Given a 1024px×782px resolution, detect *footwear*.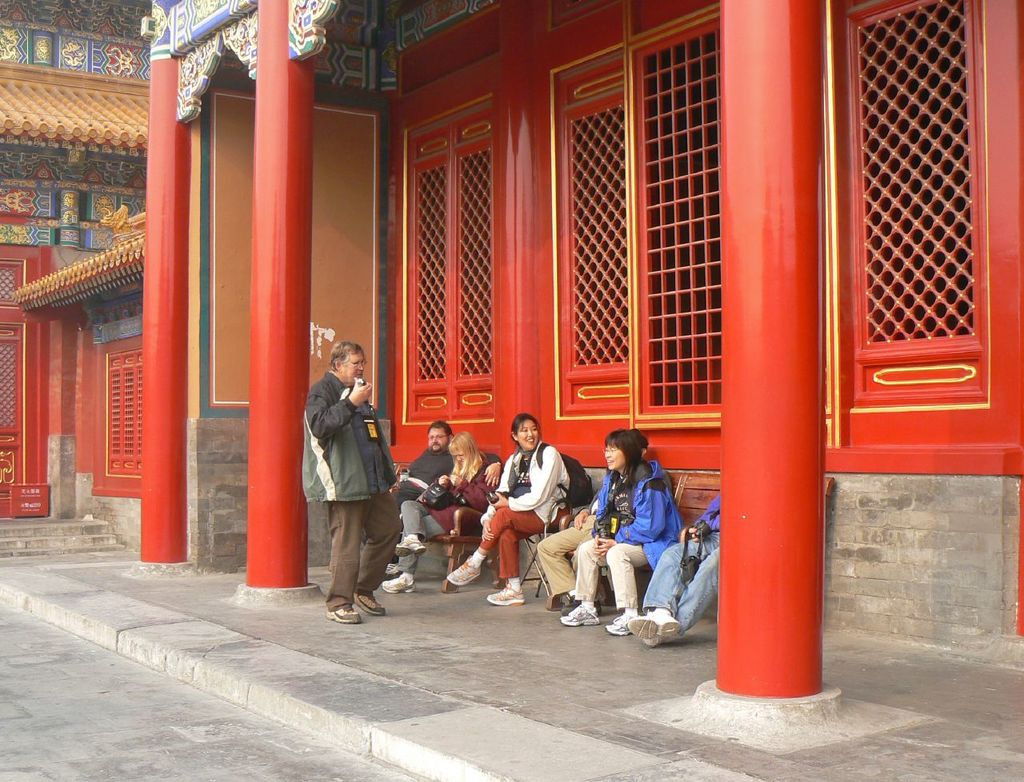
Rect(622, 606, 684, 640).
